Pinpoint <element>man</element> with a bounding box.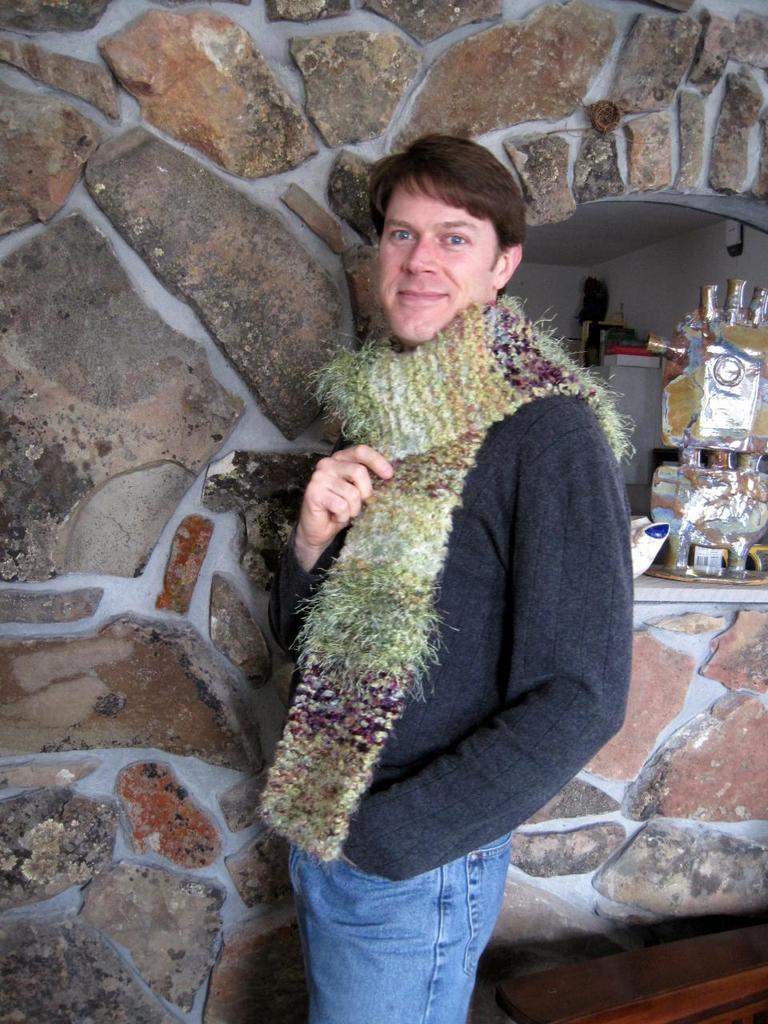
x1=267 y1=133 x2=625 y2=1023.
